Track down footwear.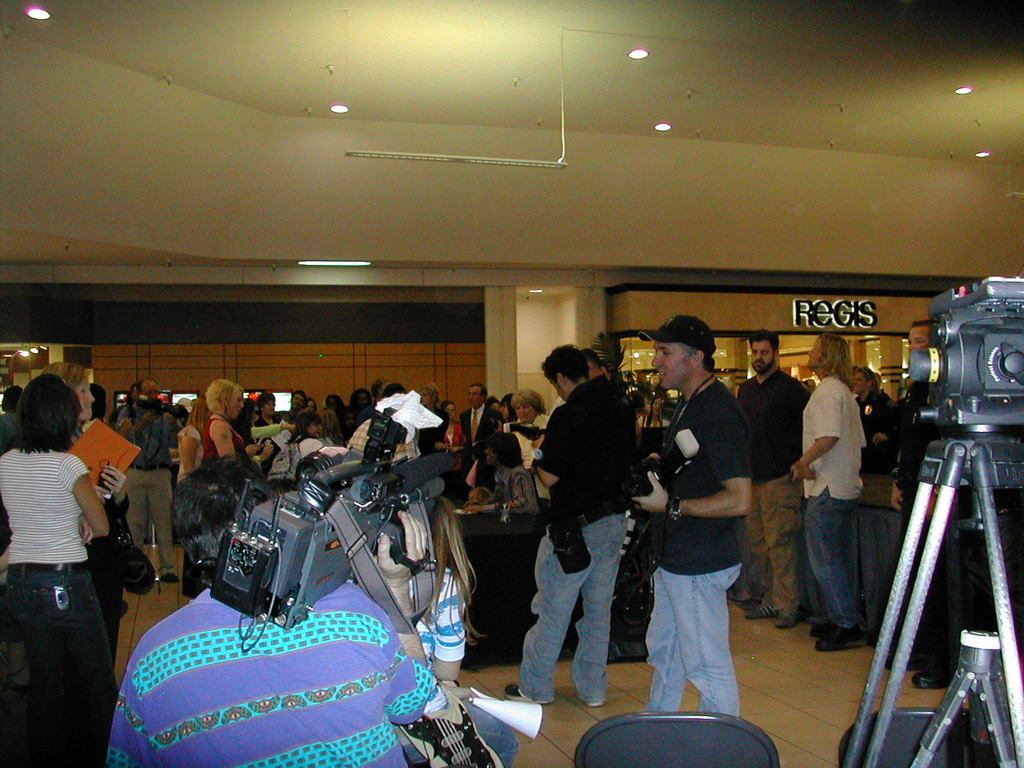
Tracked to pyautogui.locateOnScreen(881, 631, 963, 693).
